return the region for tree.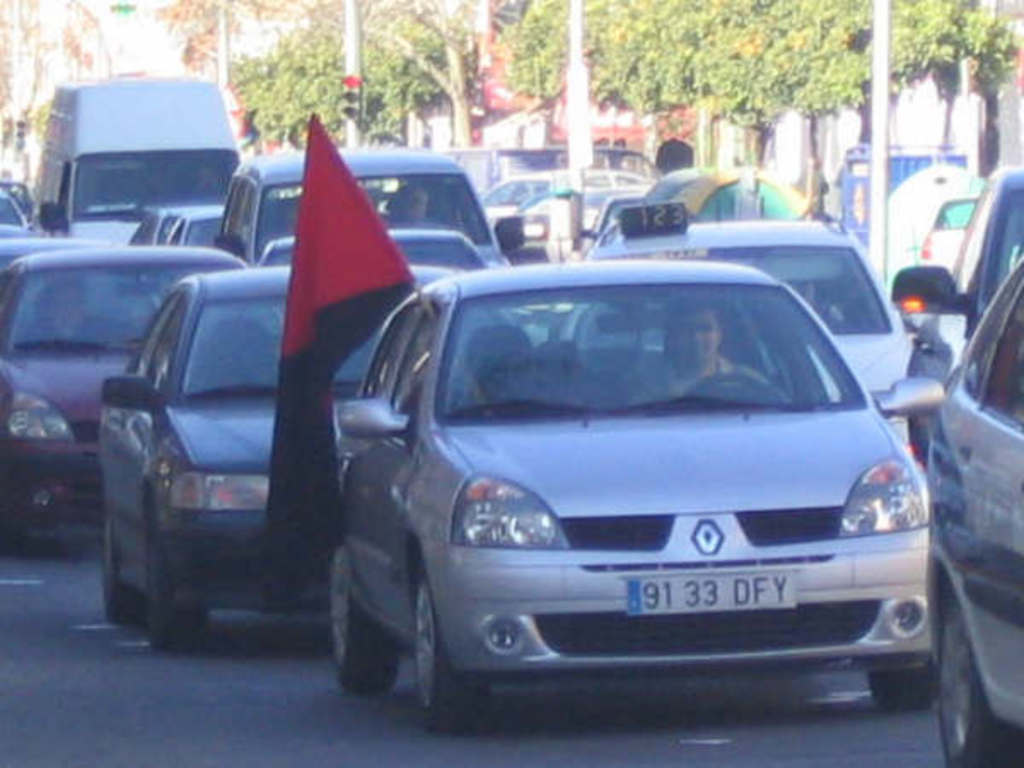
bbox=(0, 0, 125, 148).
